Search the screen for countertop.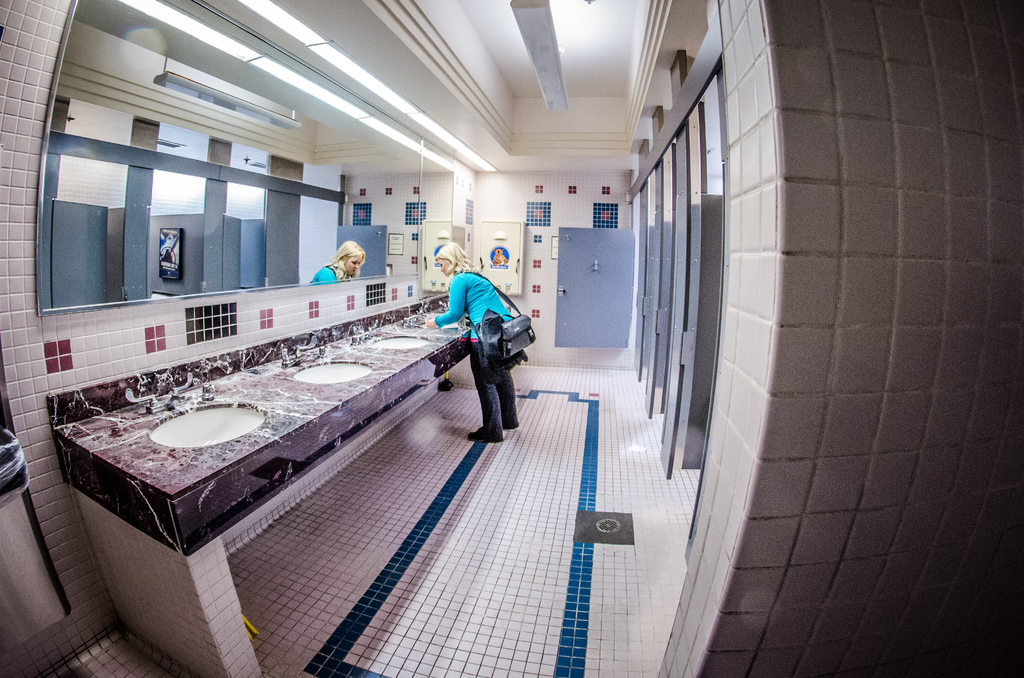
Found at [49,286,475,677].
